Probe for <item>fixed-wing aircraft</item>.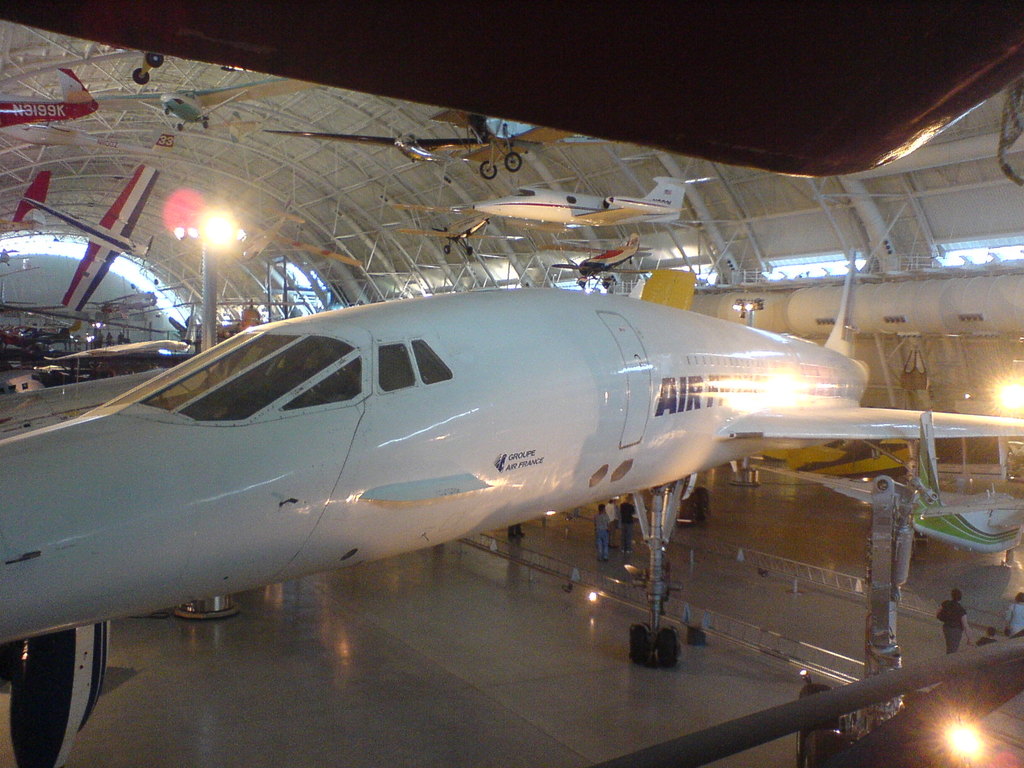
Probe result: <region>93, 76, 330, 132</region>.
